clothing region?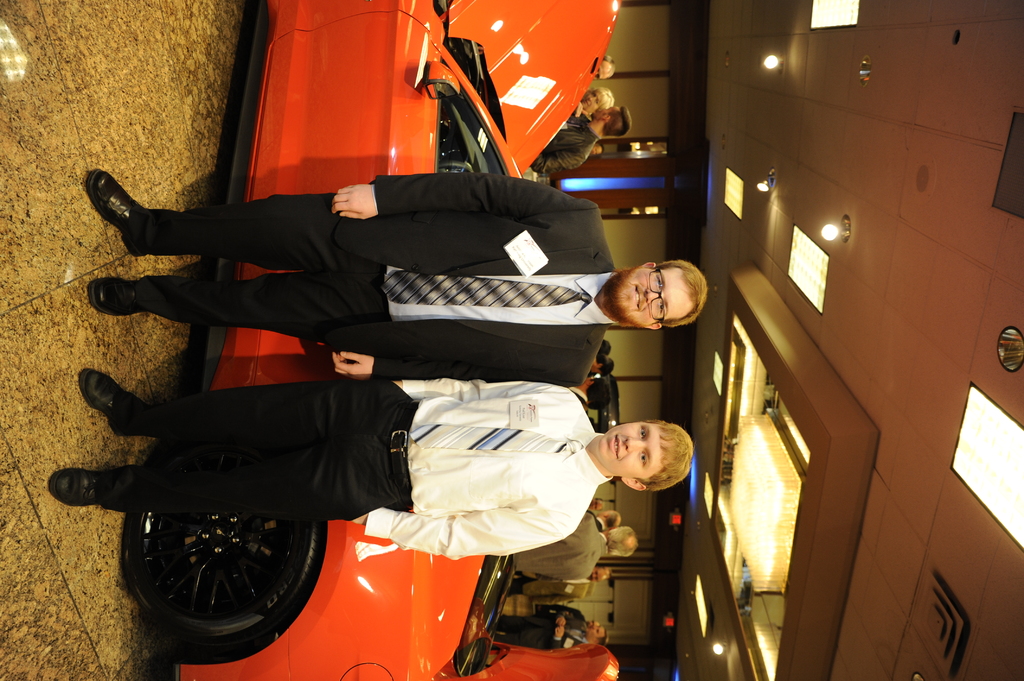
locate(531, 109, 598, 170)
